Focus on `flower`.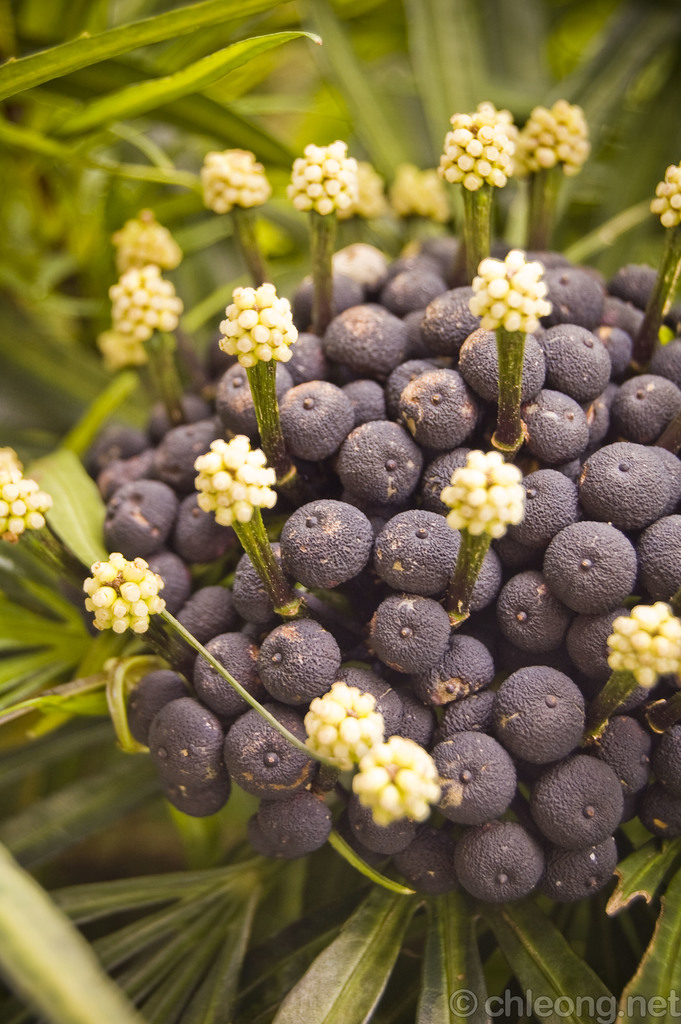
Focused at bbox(0, 442, 60, 540).
